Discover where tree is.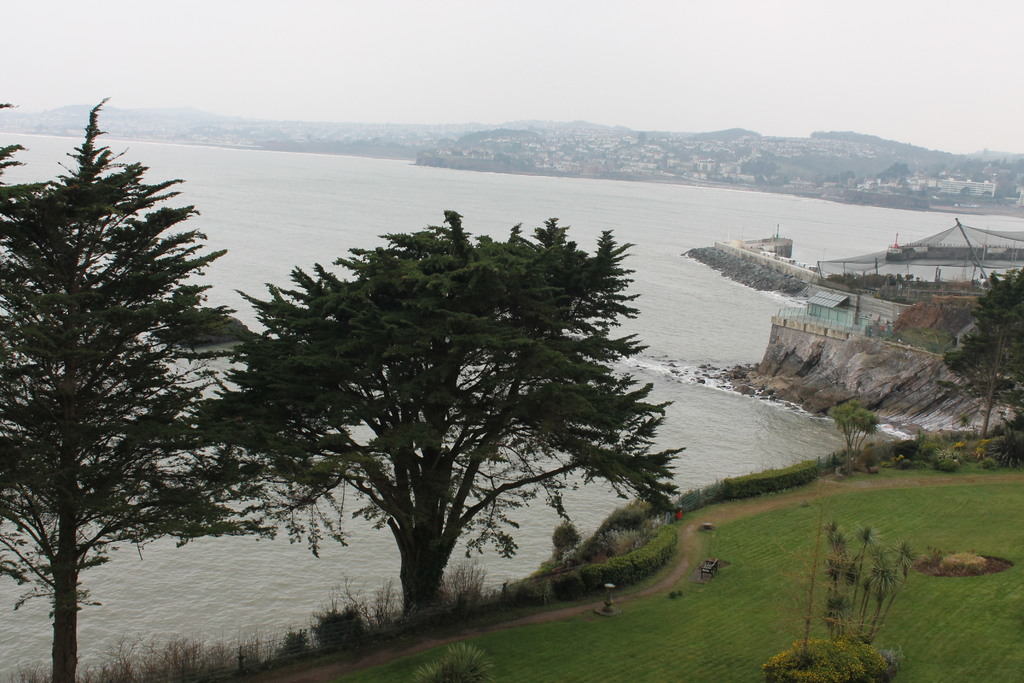
Discovered at BBox(956, 185, 971, 196).
